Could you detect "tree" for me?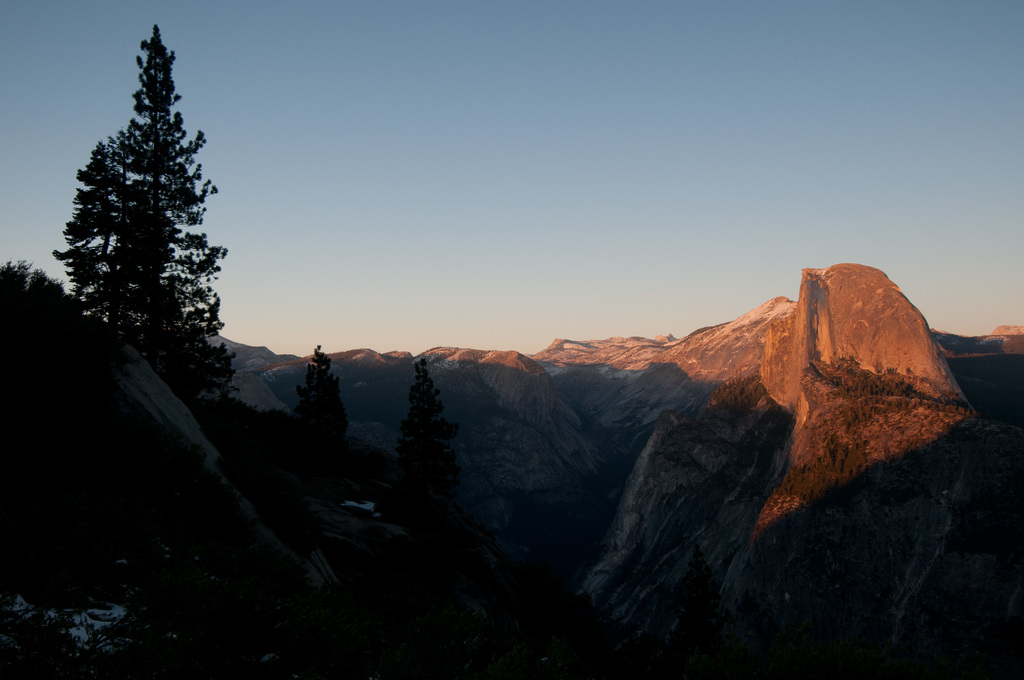
Detection result: (left=394, top=355, right=461, bottom=485).
